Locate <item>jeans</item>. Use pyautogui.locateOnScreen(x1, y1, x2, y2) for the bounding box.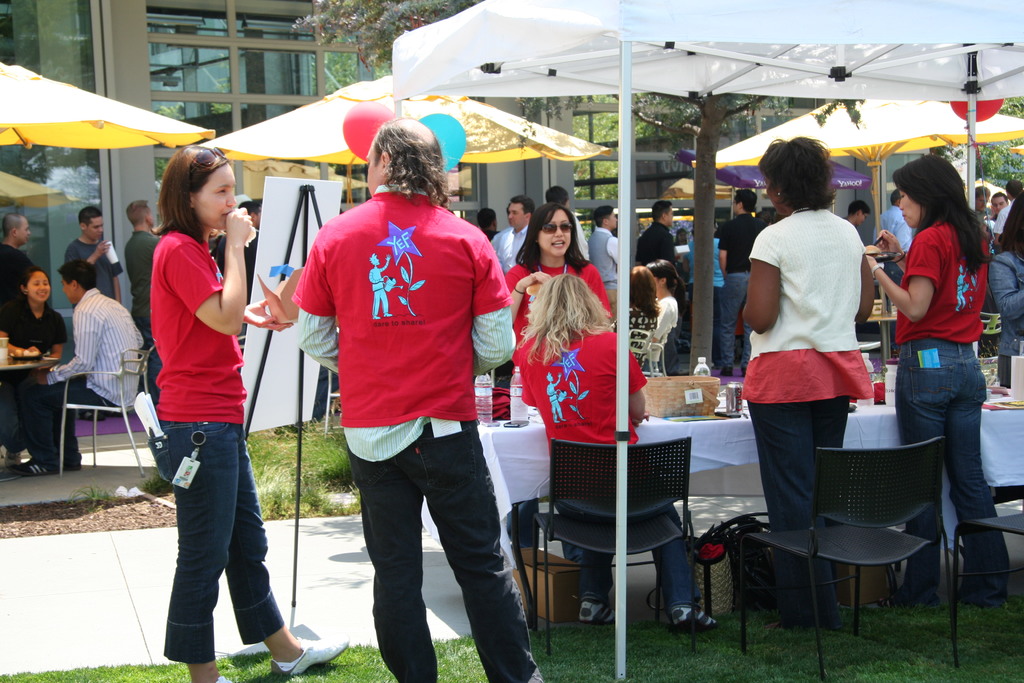
pyautogui.locateOnScreen(737, 391, 867, 628).
